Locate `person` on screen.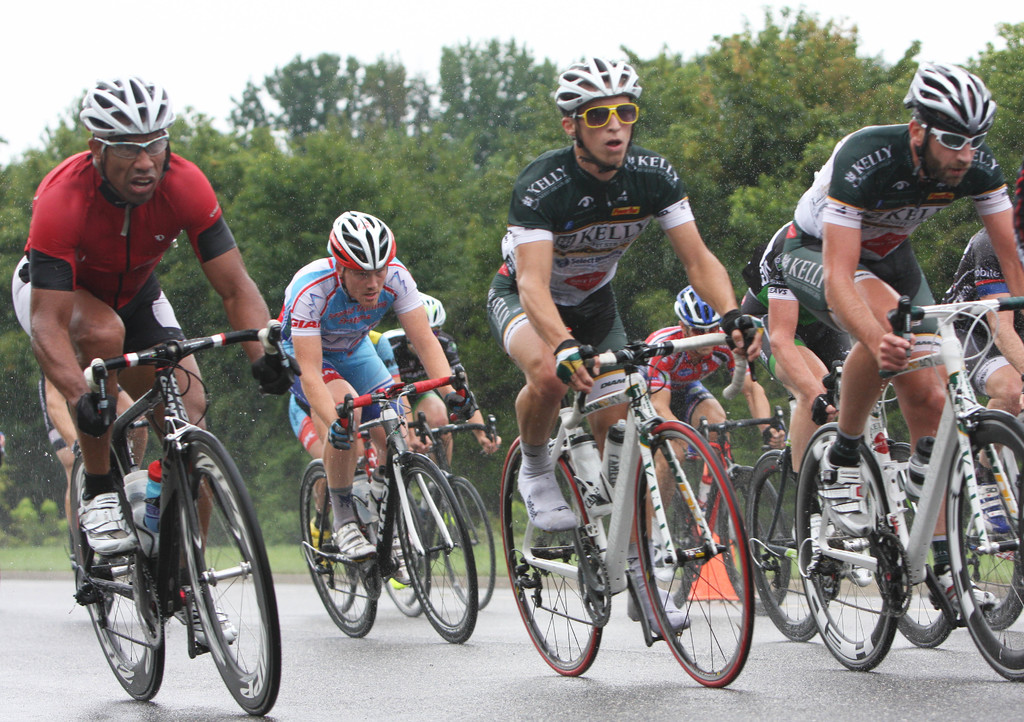
On screen at left=629, top=285, right=775, bottom=555.
